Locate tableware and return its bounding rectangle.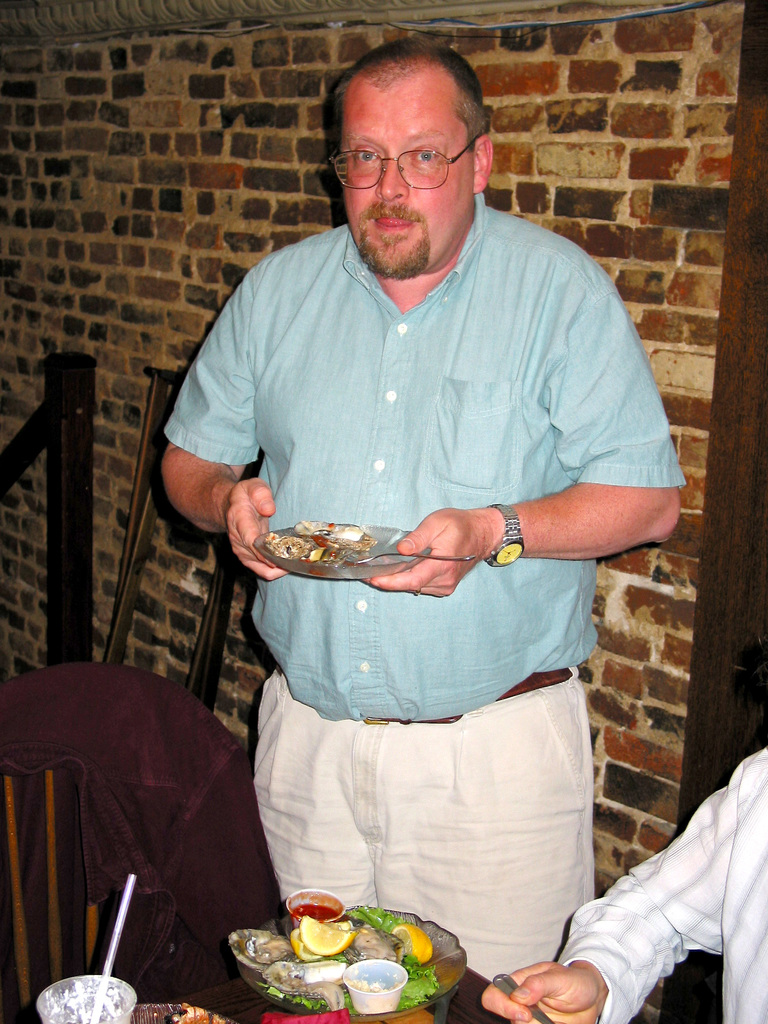
[34,970,141,1023].
